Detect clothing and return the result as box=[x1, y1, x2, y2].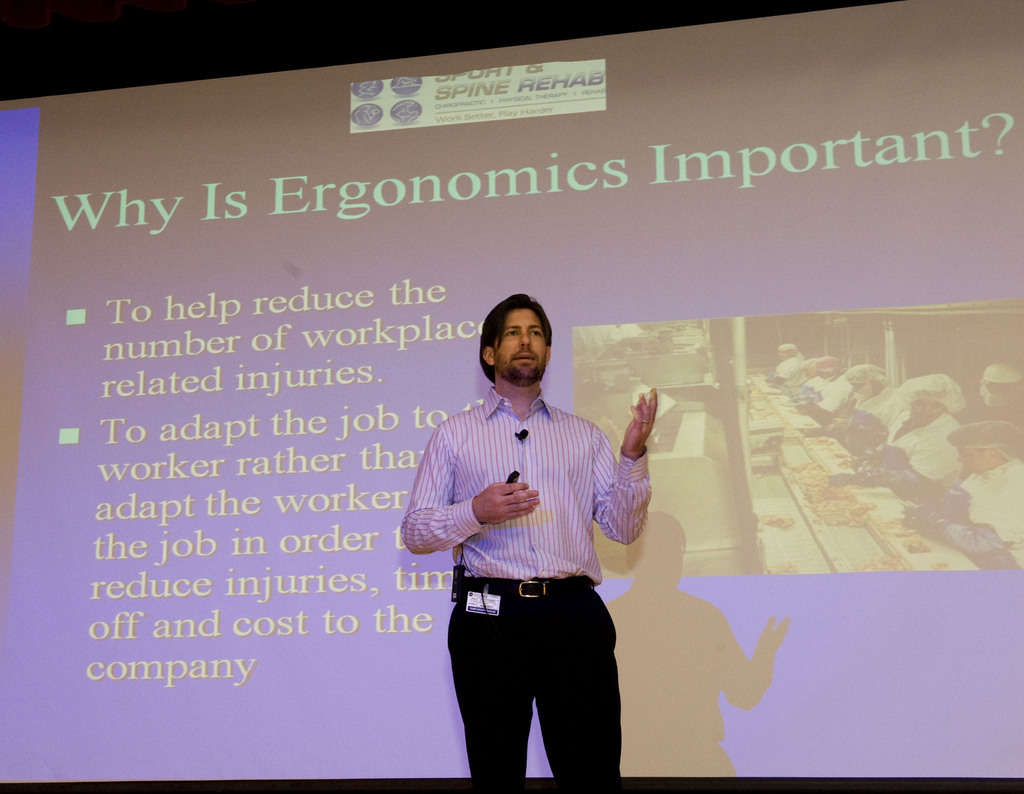
box=[845, 378, 911, 435].
